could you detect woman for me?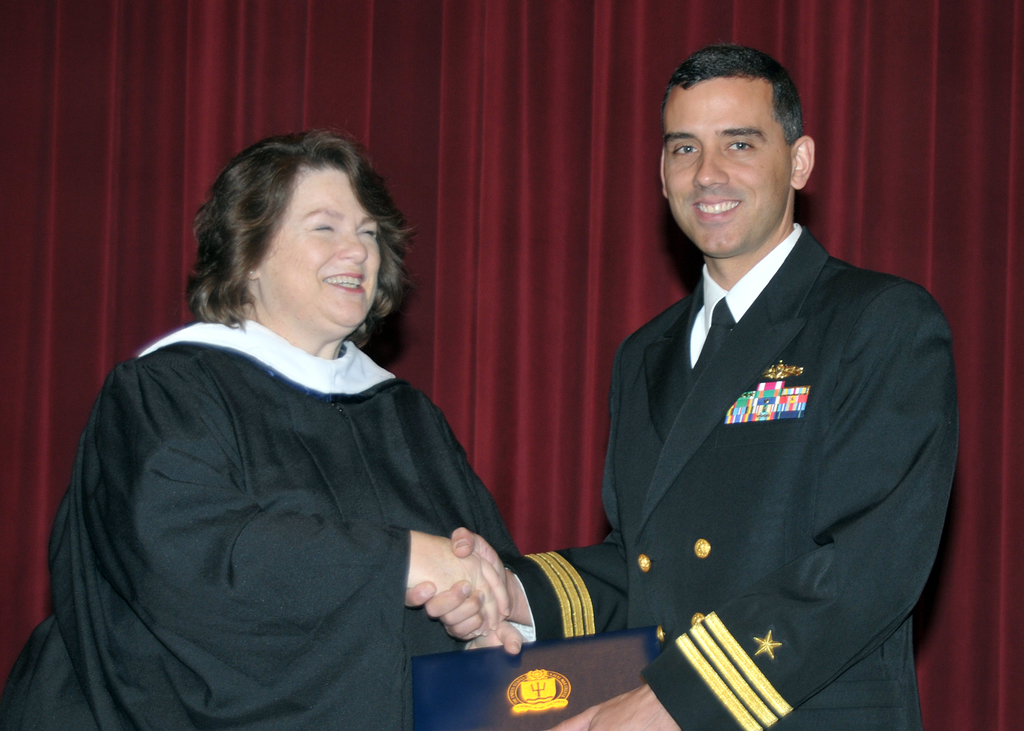
Detection result: locate(54, 125, 556, 718).
